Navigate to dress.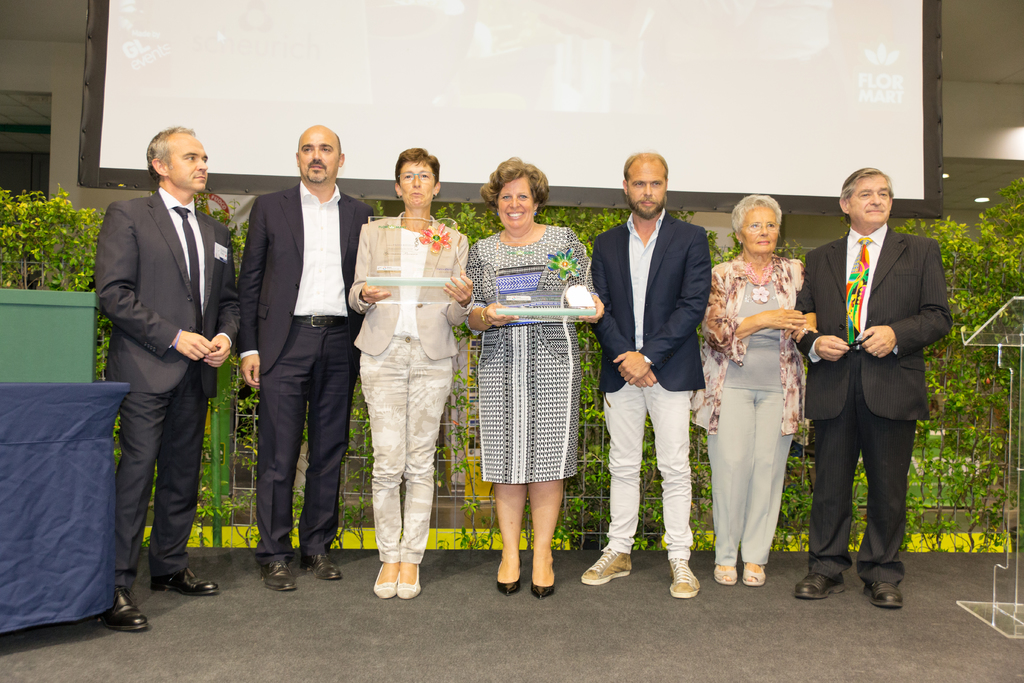
Navigation target: BBox(467, 220, 600, 483).
